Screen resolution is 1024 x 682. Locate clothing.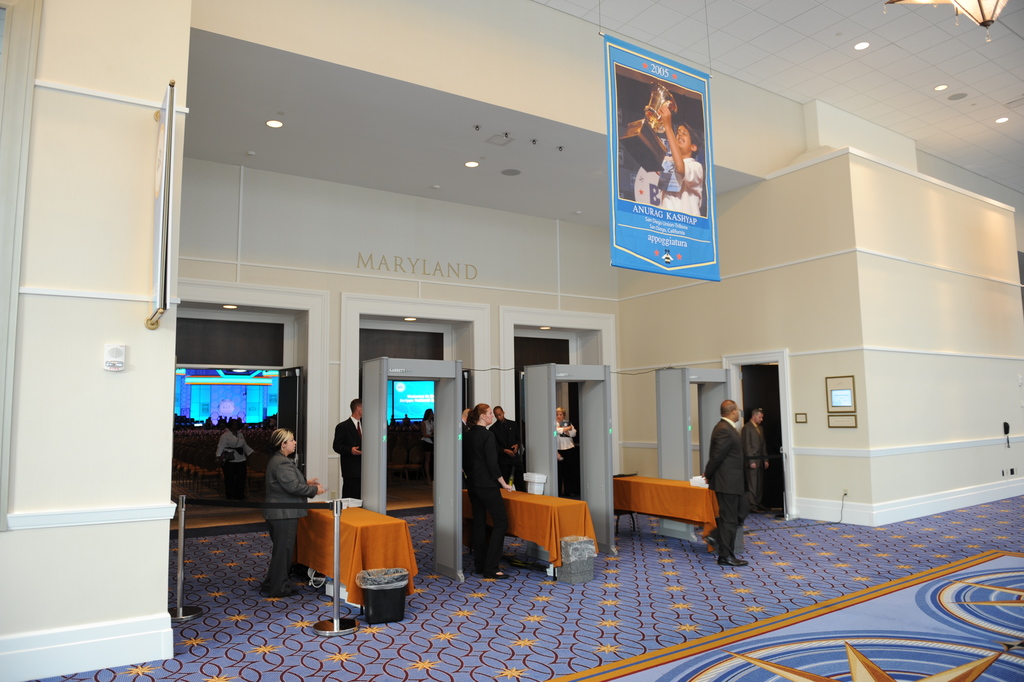
bbox(551, 419, 580, 498).
